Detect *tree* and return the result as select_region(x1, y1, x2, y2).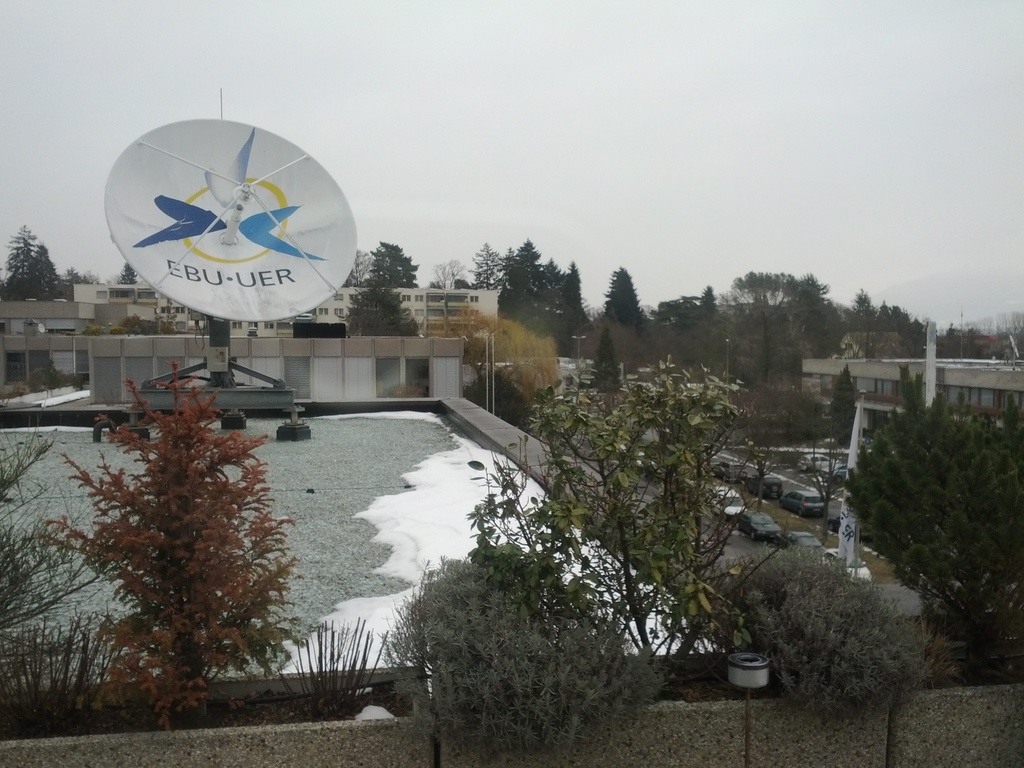
select_region(851, 286, 877, 342).
